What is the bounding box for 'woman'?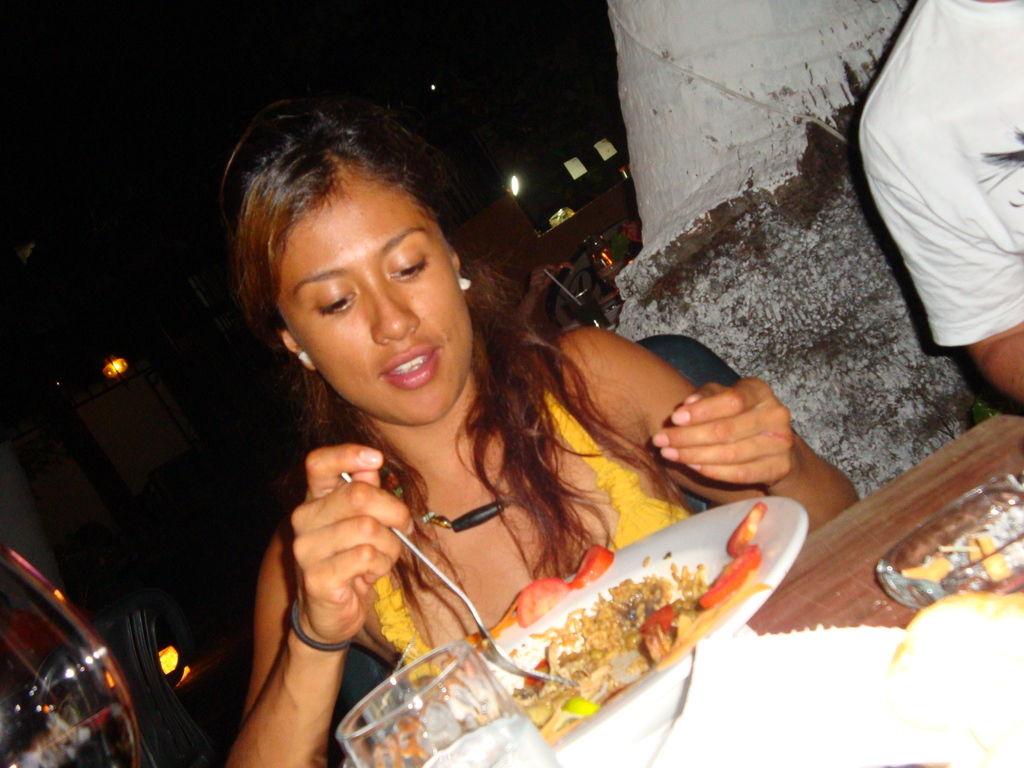
BBox(214, 115, 735, 767).
